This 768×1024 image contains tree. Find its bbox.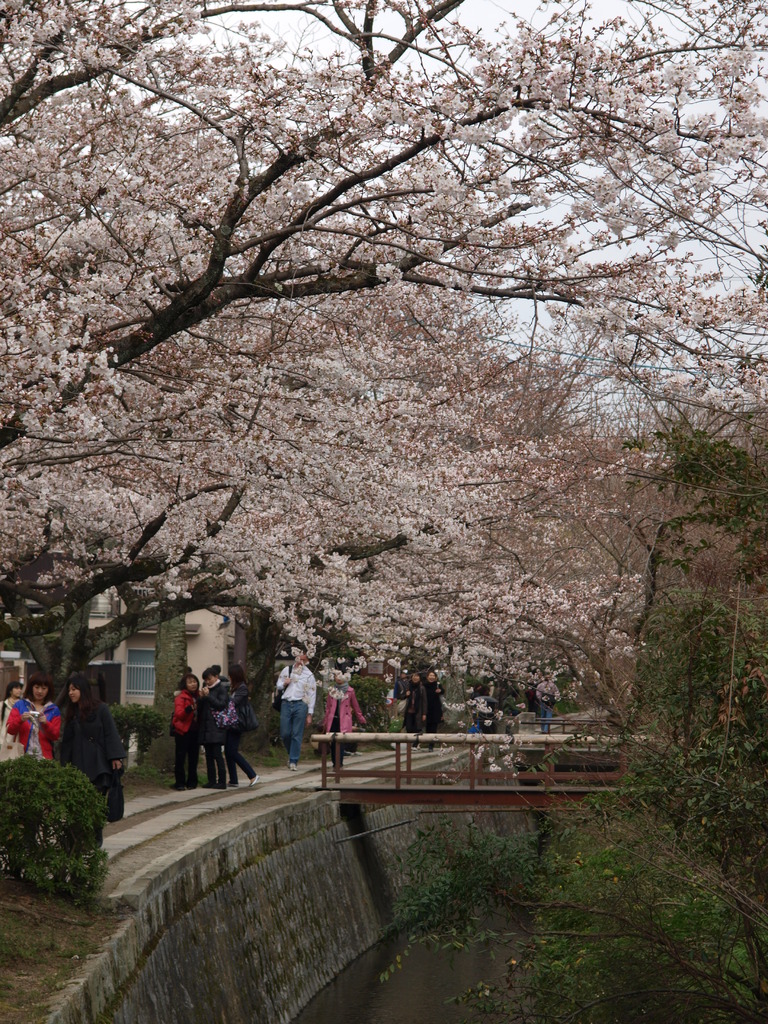
Rect(278, 294, 767, 748).
